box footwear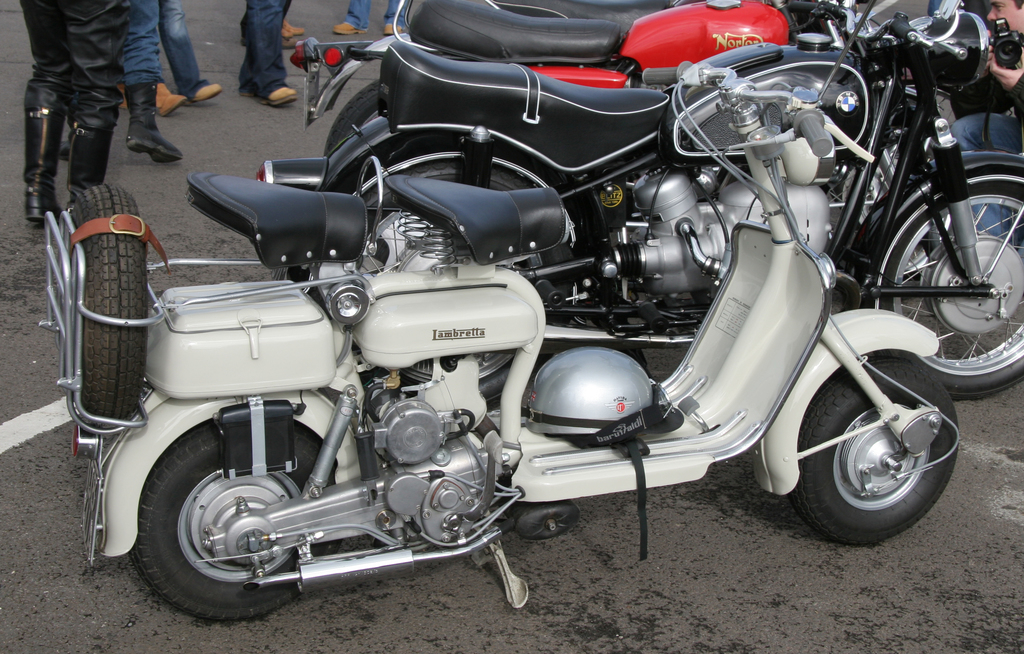
<region>156, 80, 189, 115</region>
